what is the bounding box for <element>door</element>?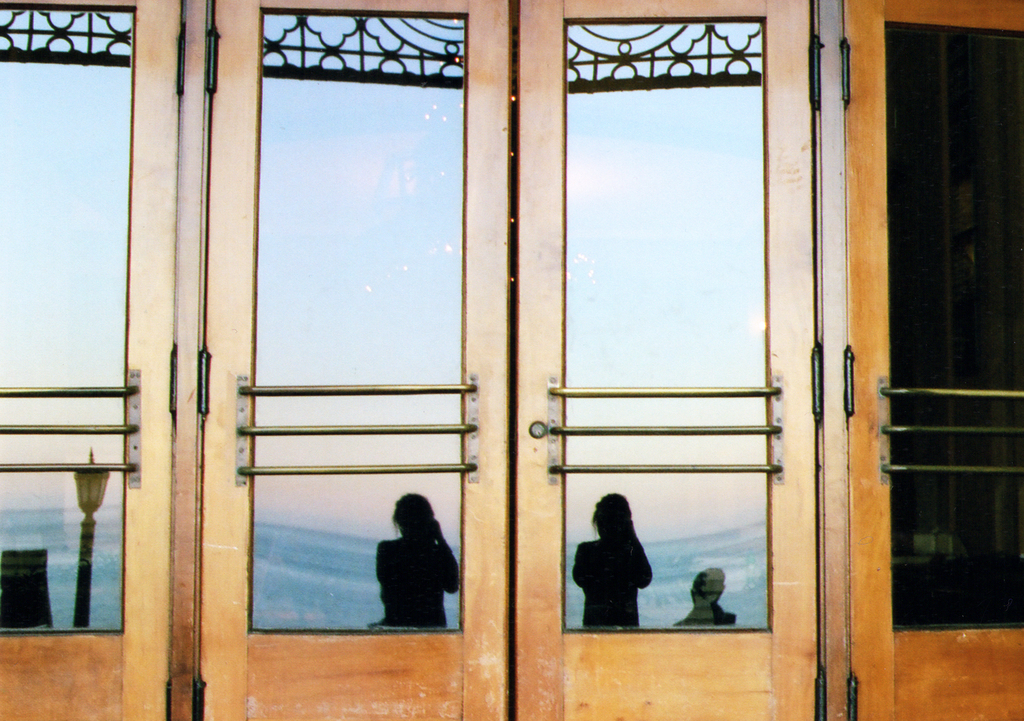
<box>0,0,188,717</box>.
